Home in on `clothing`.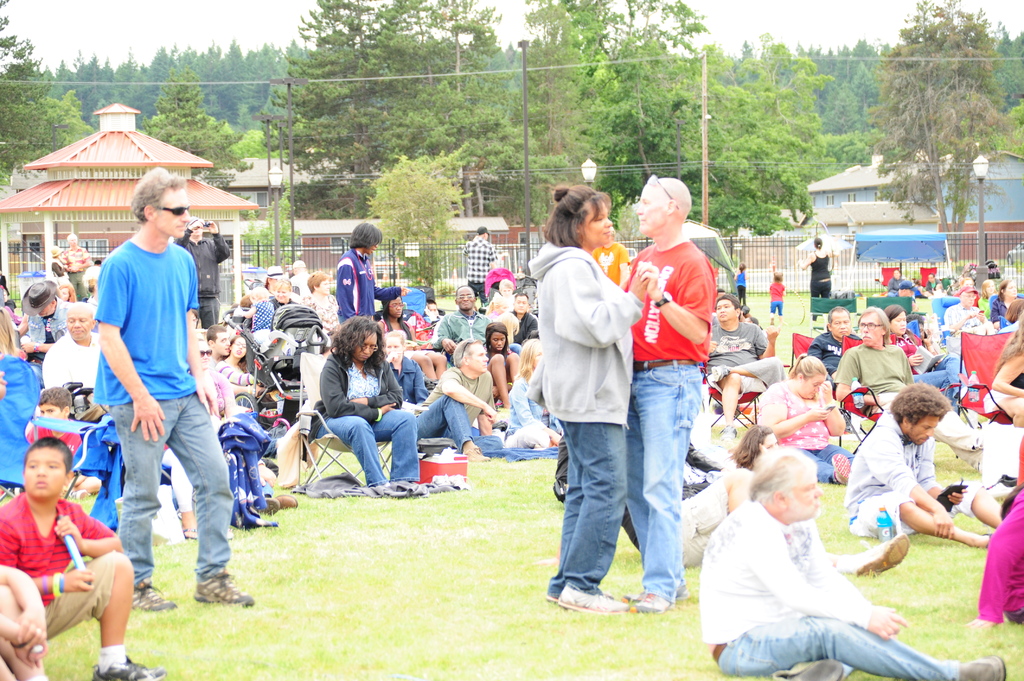
Homed in at 613,246,716,603.
